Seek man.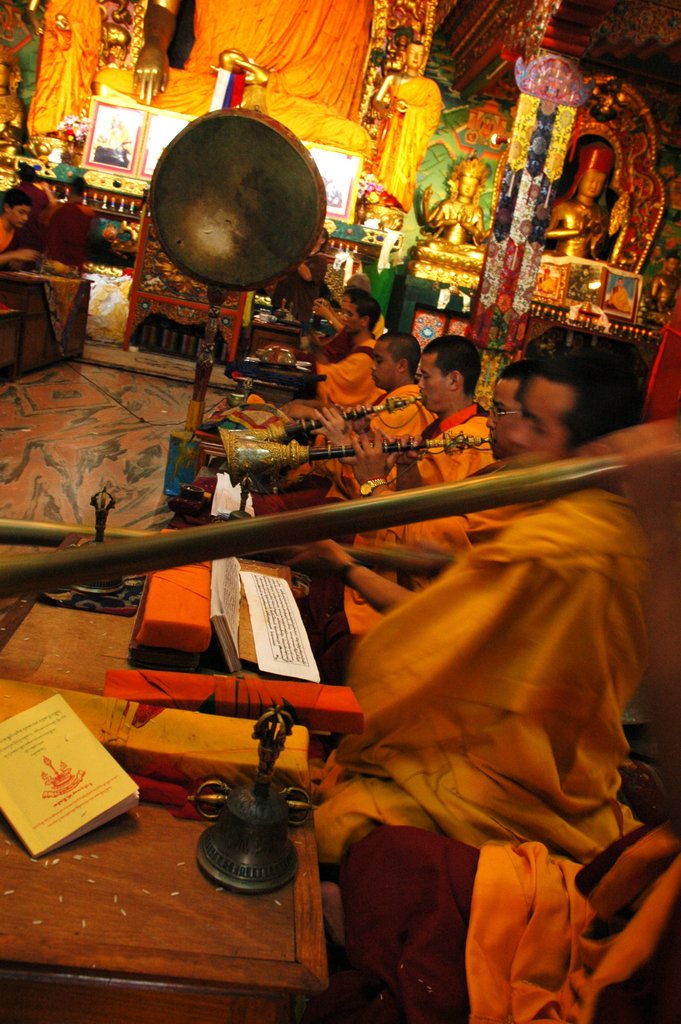
<bbox>26, 0, 108, 140</bbox>.
